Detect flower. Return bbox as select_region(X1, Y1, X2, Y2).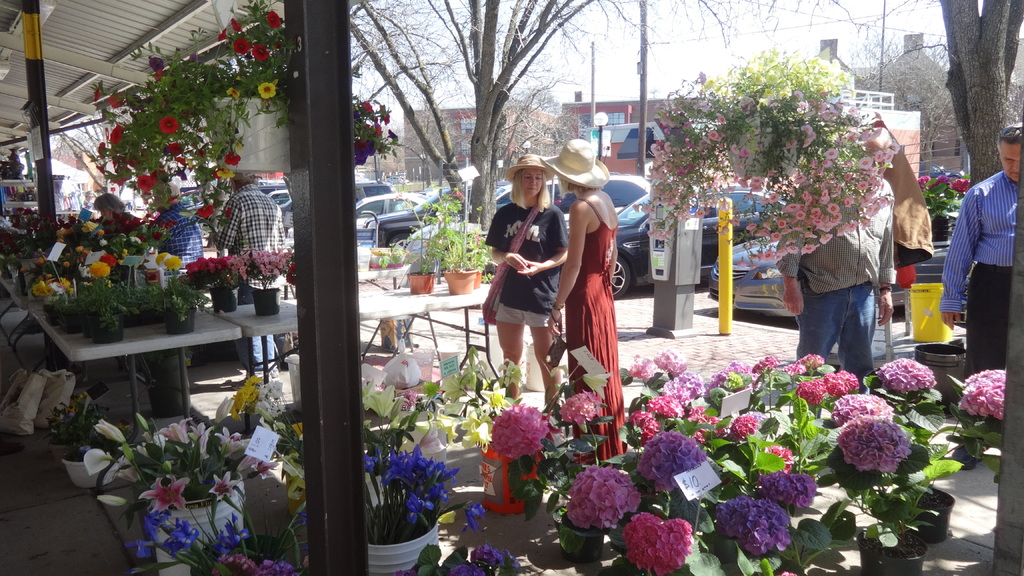
select_region(108, 120, 127, 147).
